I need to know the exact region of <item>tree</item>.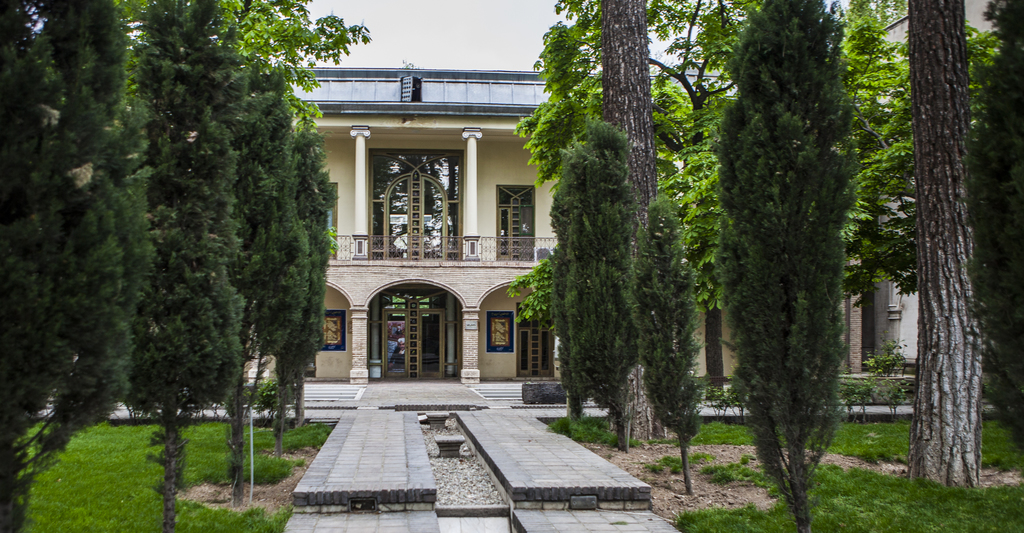
Region: 536/0/703/454.
